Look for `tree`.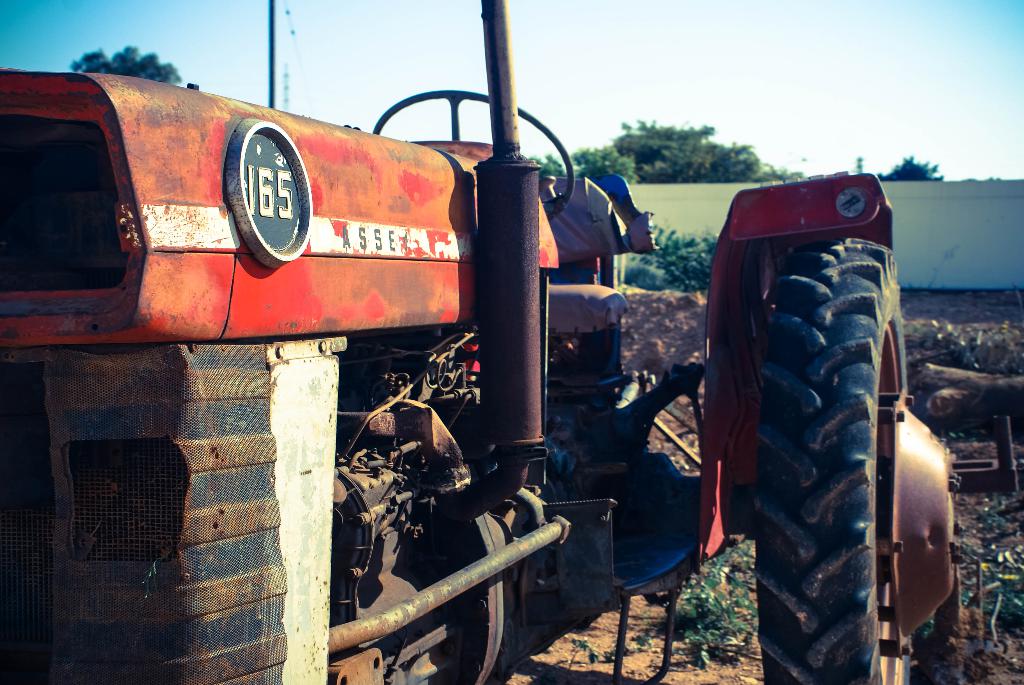
Found: 884/159/947/181.
